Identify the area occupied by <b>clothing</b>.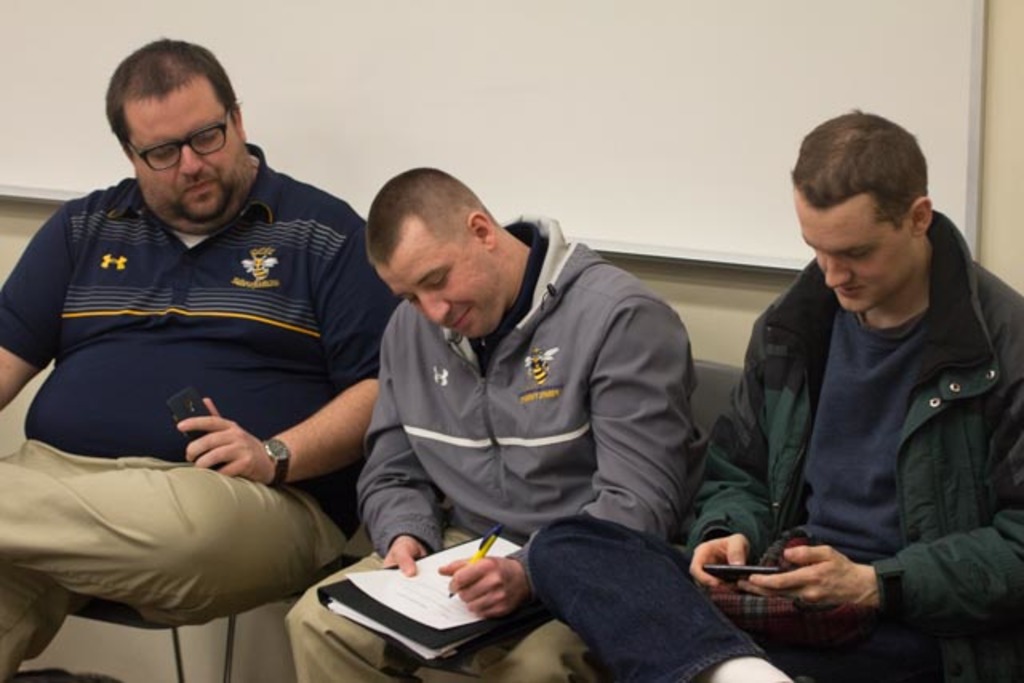
Area: box=[10, 136, 386, 581].
